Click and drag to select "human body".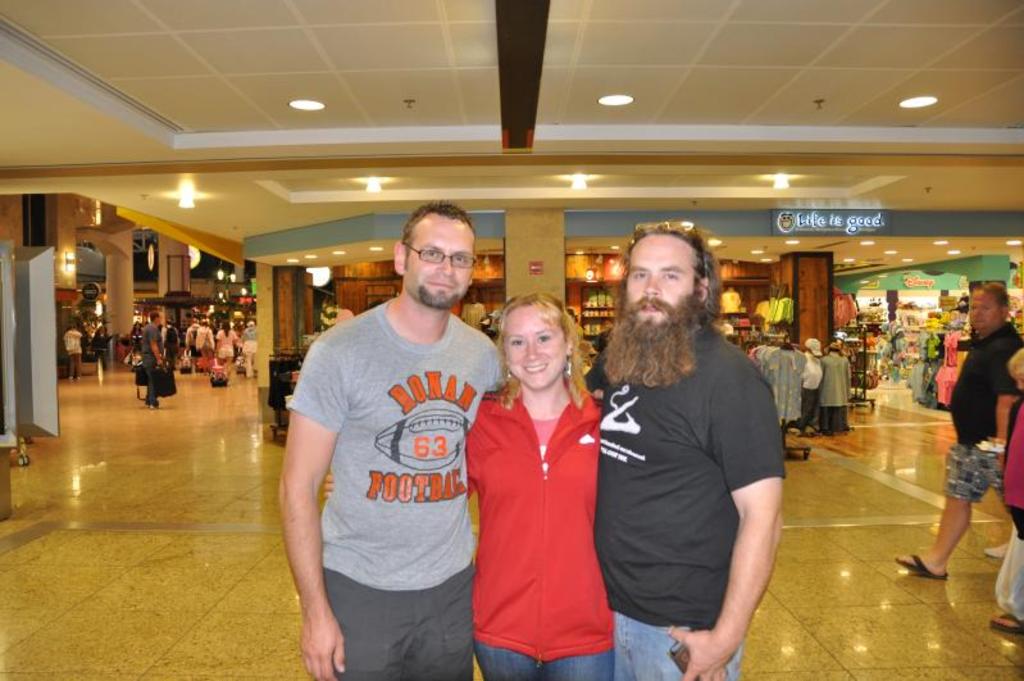
Selection: [898, 323, 1023, 581].
